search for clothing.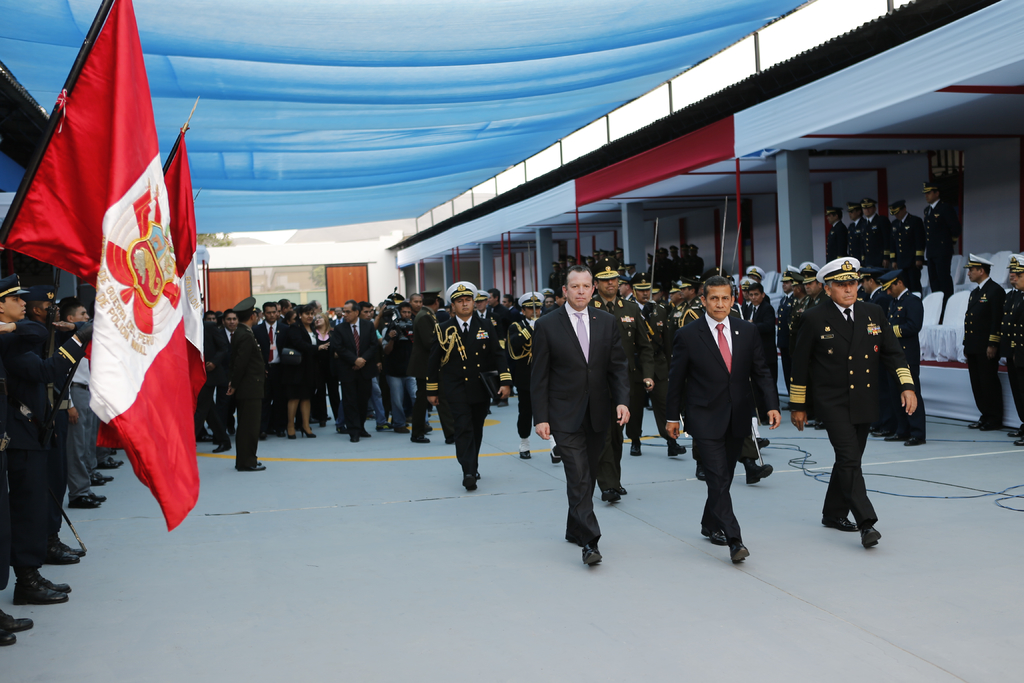
Found at 795 262 918 499.
